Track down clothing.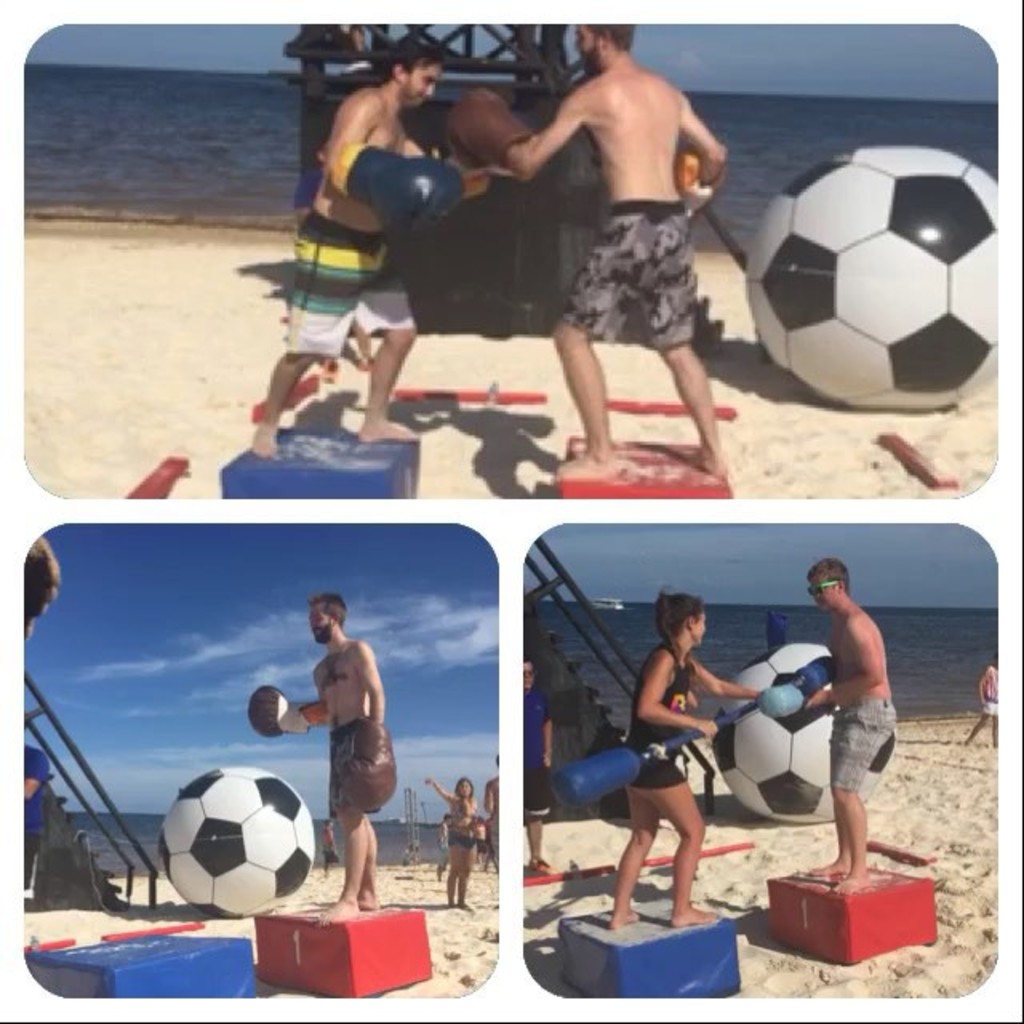
Tracked to (x1=448, y1=794, x2=480, y2=853).
